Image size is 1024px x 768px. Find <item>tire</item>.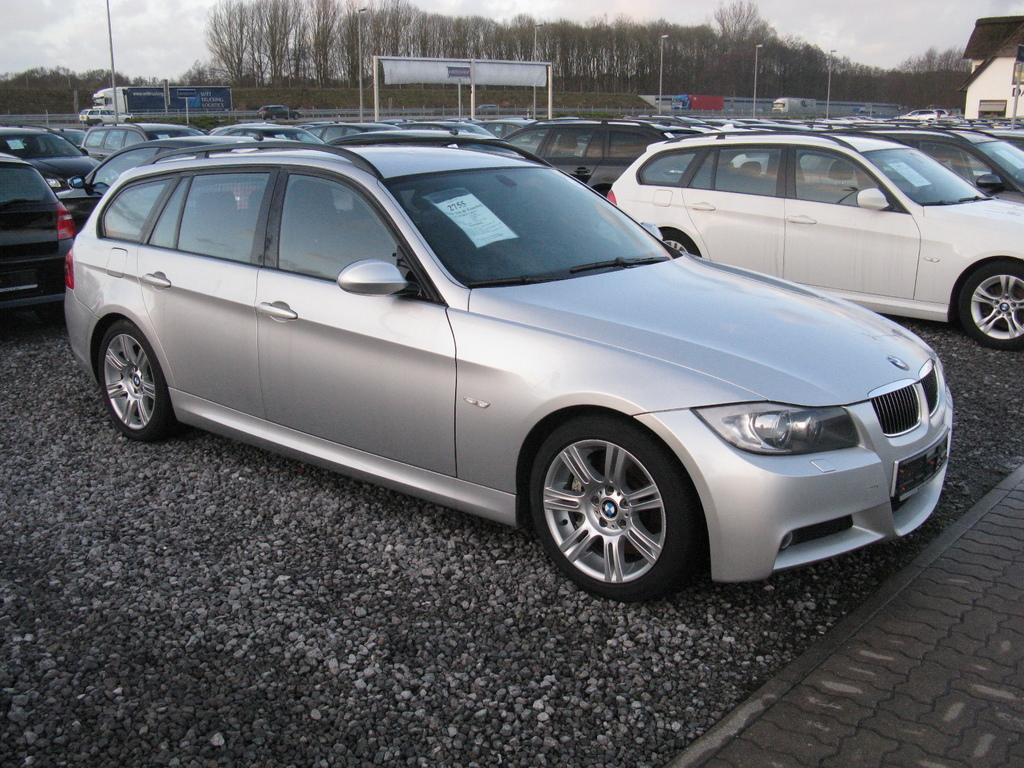
left=957, top=262, right=1023, bottom=351.
